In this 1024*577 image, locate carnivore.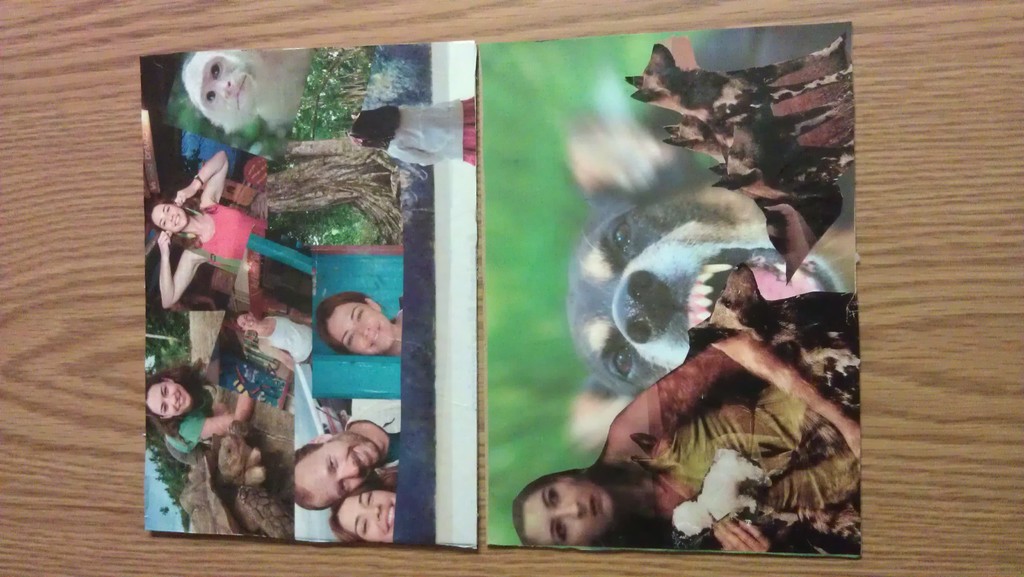
Bounding box: left=324, top=472, right=401, bottom=548.
